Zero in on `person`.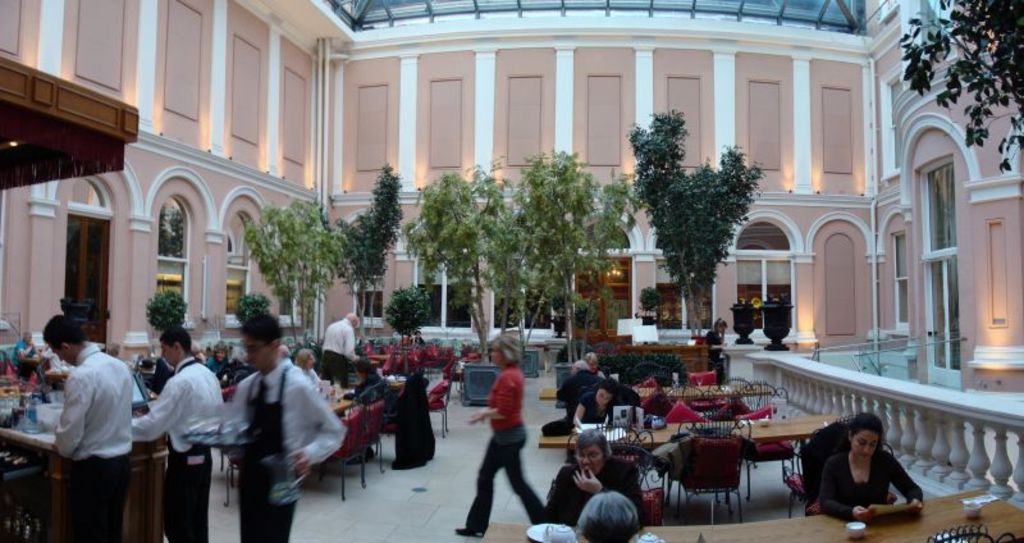
Zeroed in: x1=297 y1=344 x2=329 y2=385.
